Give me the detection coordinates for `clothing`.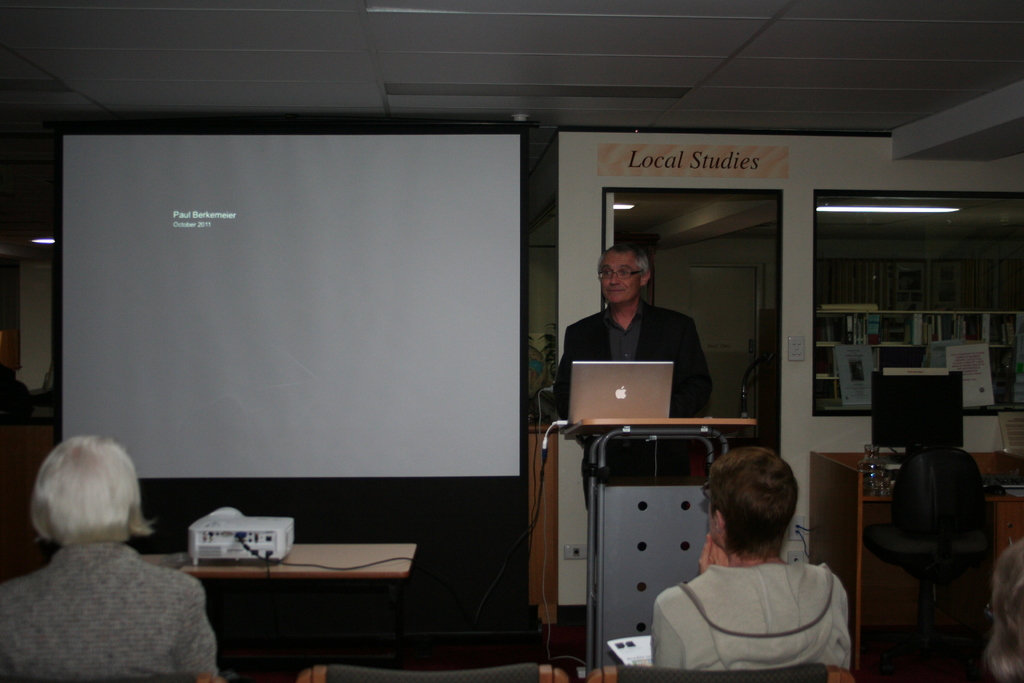
550, 302, 722, 418.
